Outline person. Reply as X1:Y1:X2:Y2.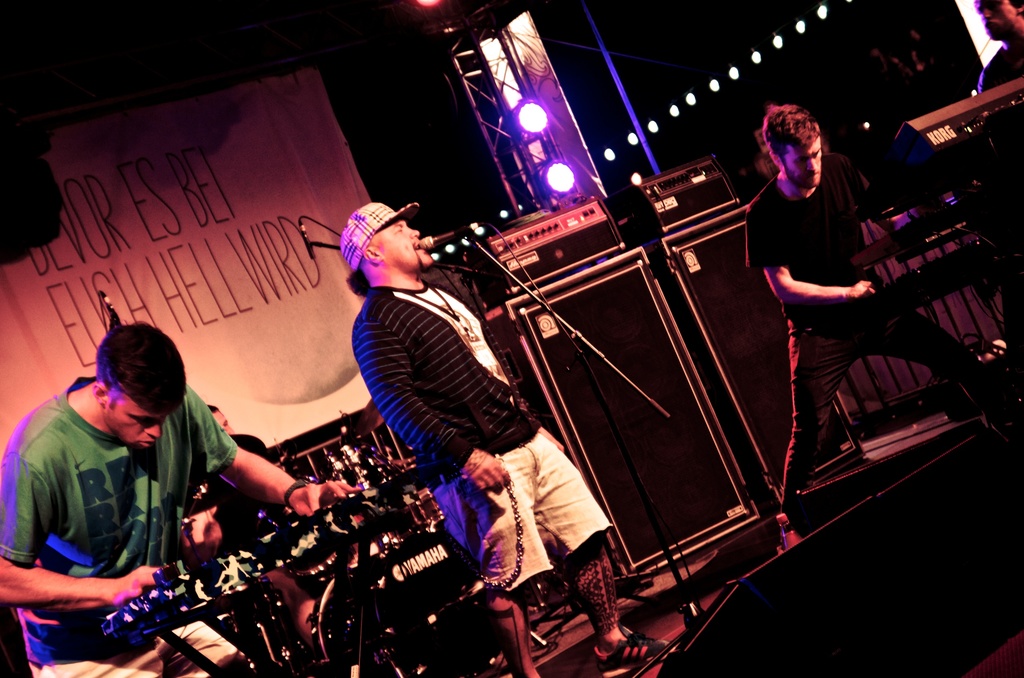
324:159:520:583.
